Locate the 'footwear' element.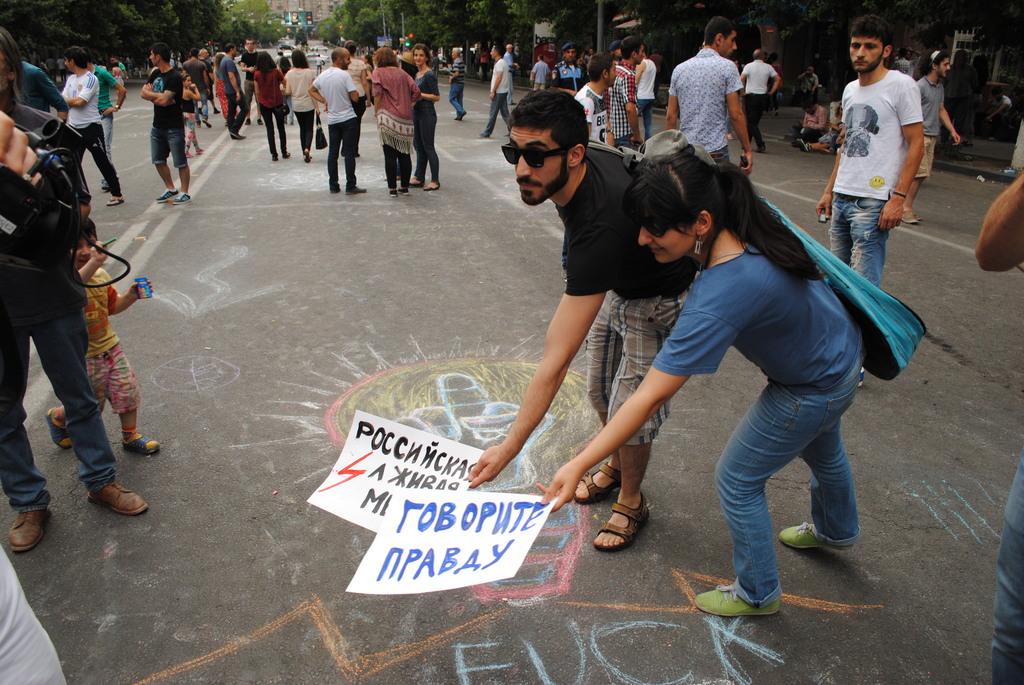
Element bbox: left=388, top=189, right=397, bottom=196.
